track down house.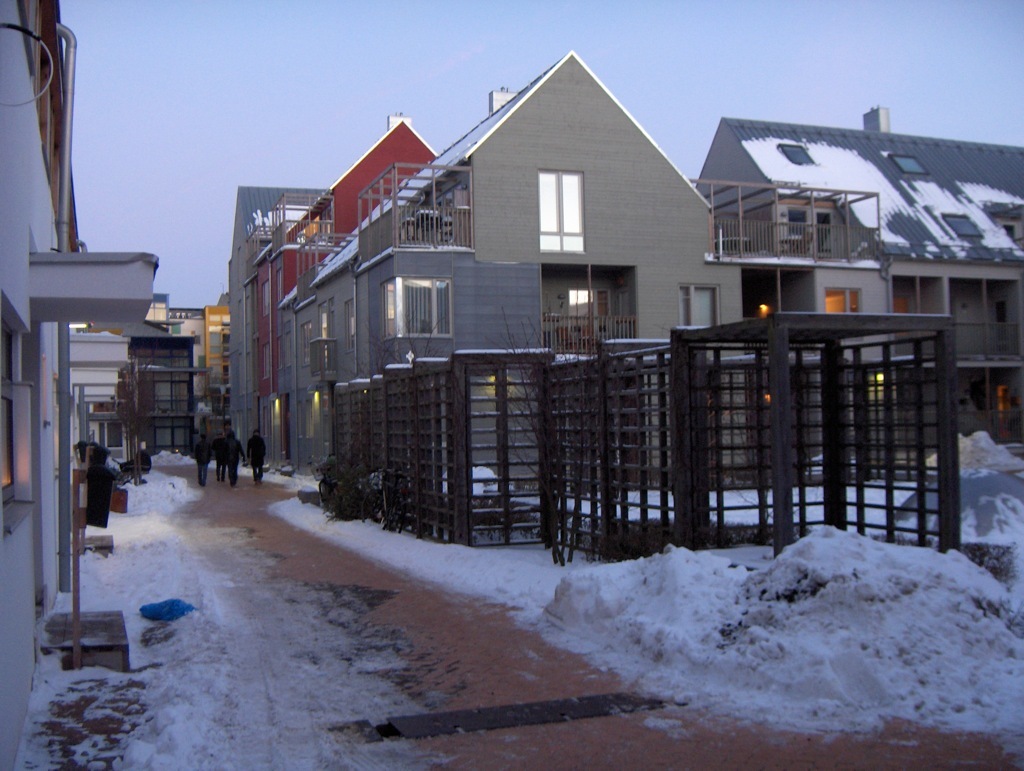
Tracked to l=236, t=68, r=895, b=553.
